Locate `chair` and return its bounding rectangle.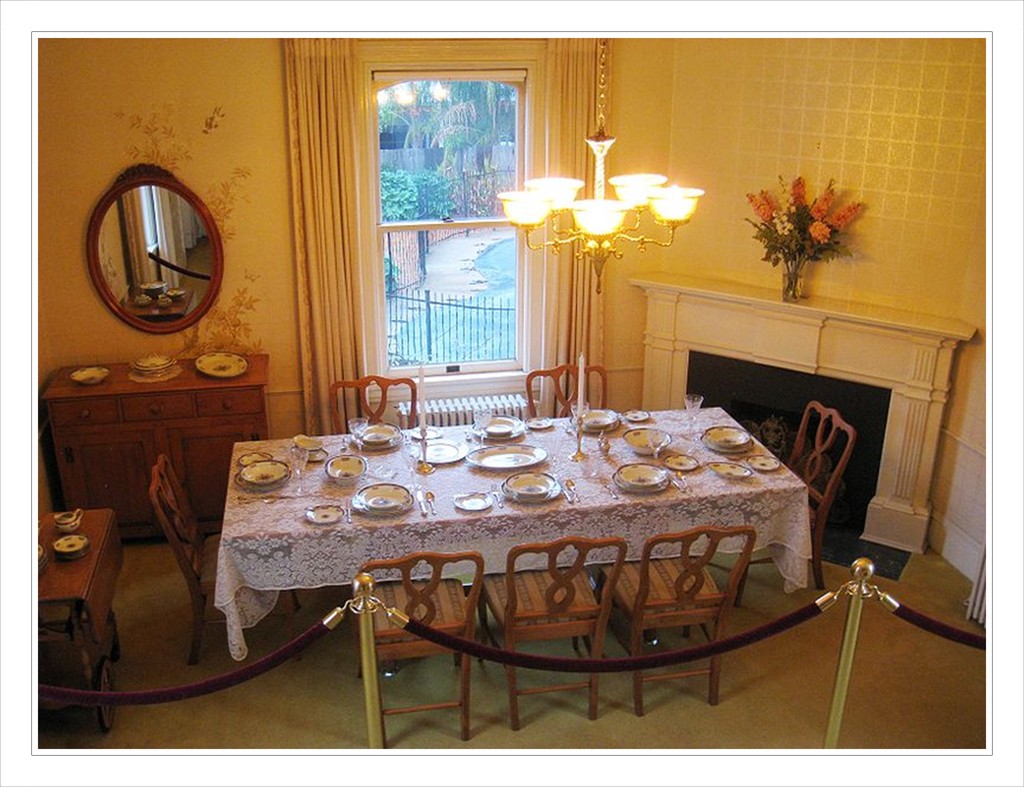
bbox=[599, 526, 762, 711].
